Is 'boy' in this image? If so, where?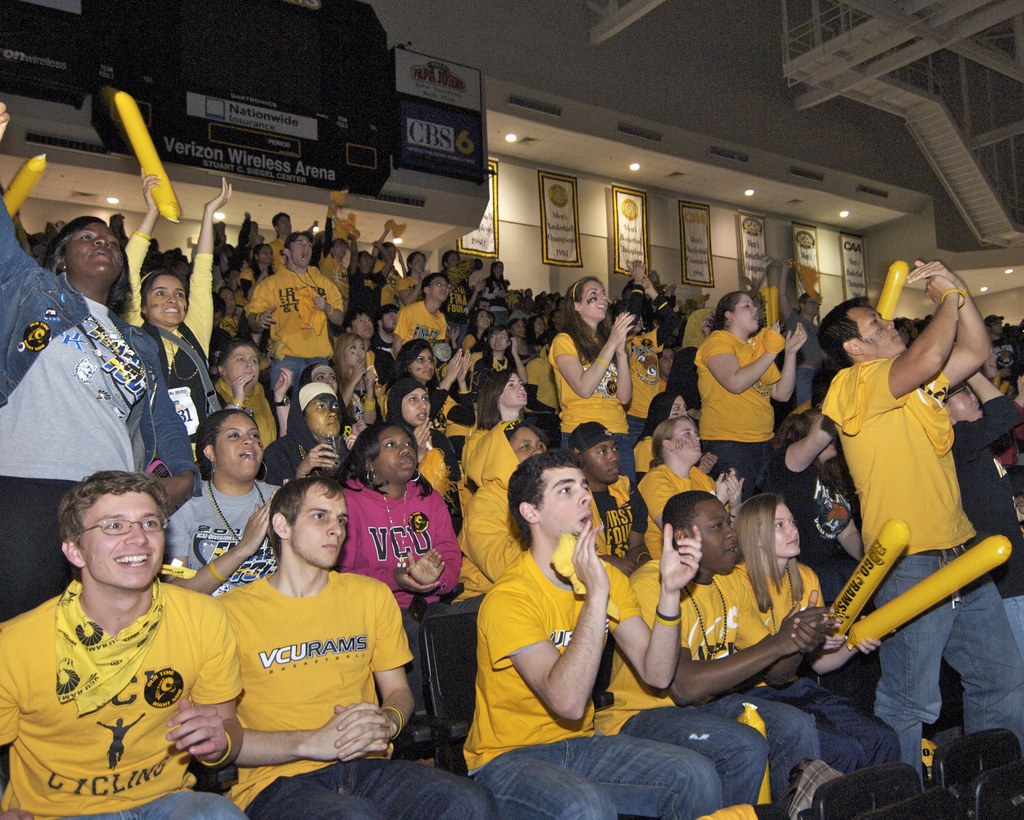
Yes, at {"x1": 1, "y1": 469, "x2": 243, "y2": 819}.
